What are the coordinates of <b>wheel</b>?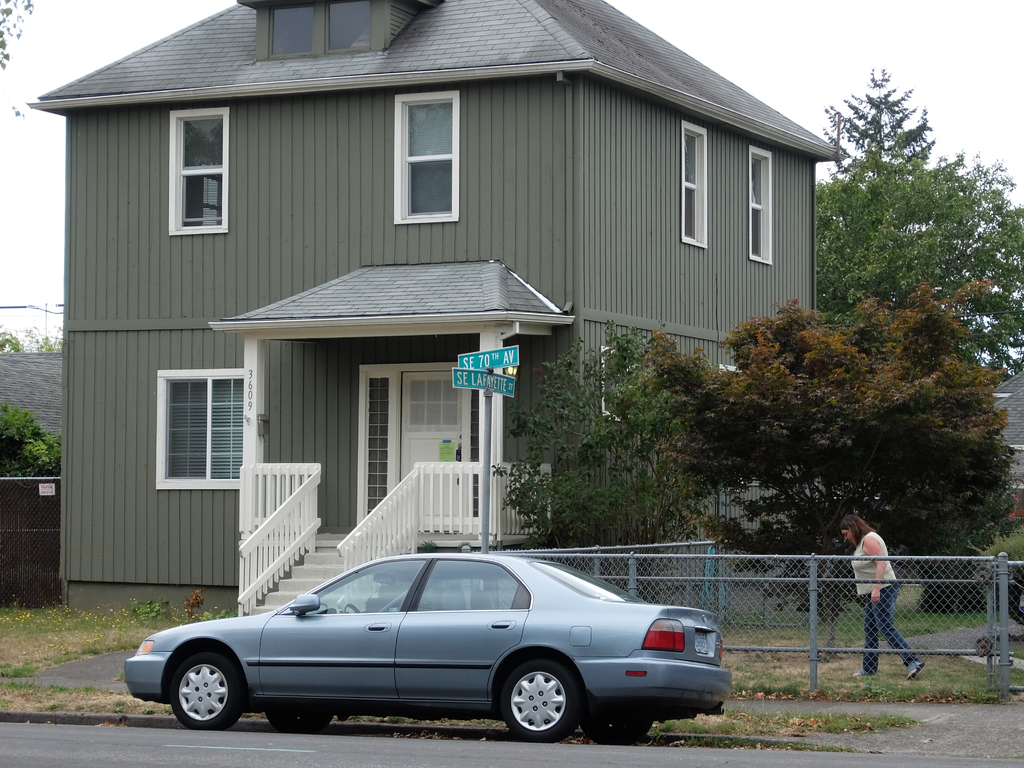
[154,659,242,742].
